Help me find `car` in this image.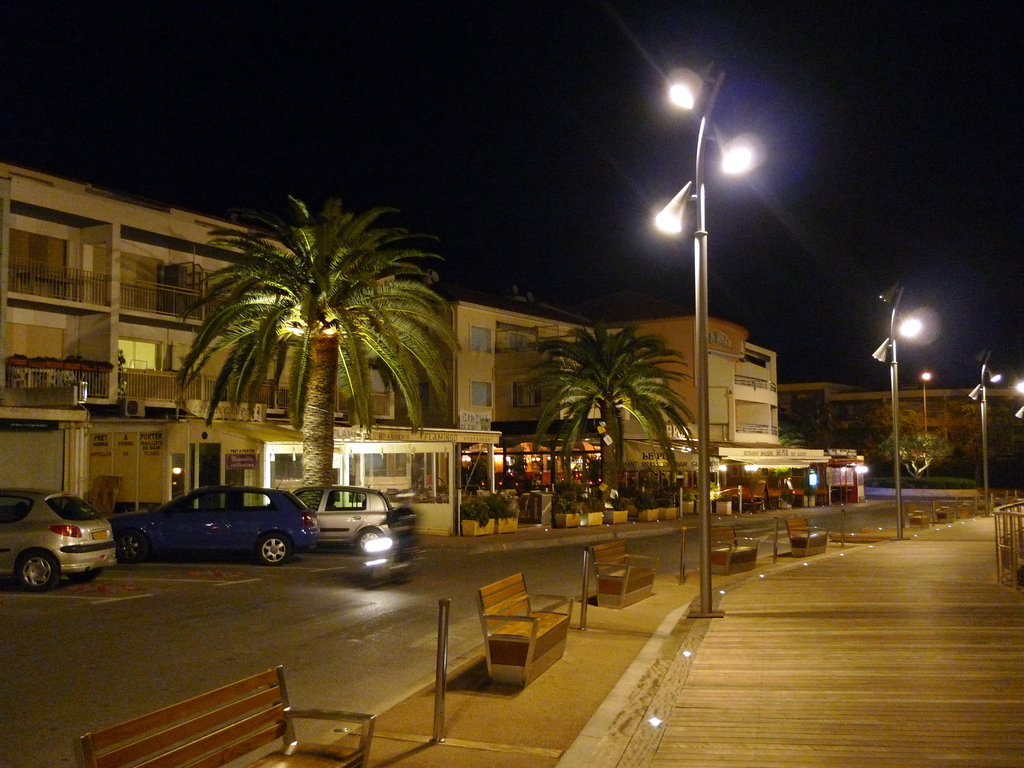
Found it: [x1=259, y1=482, x2=397, y2=550].
